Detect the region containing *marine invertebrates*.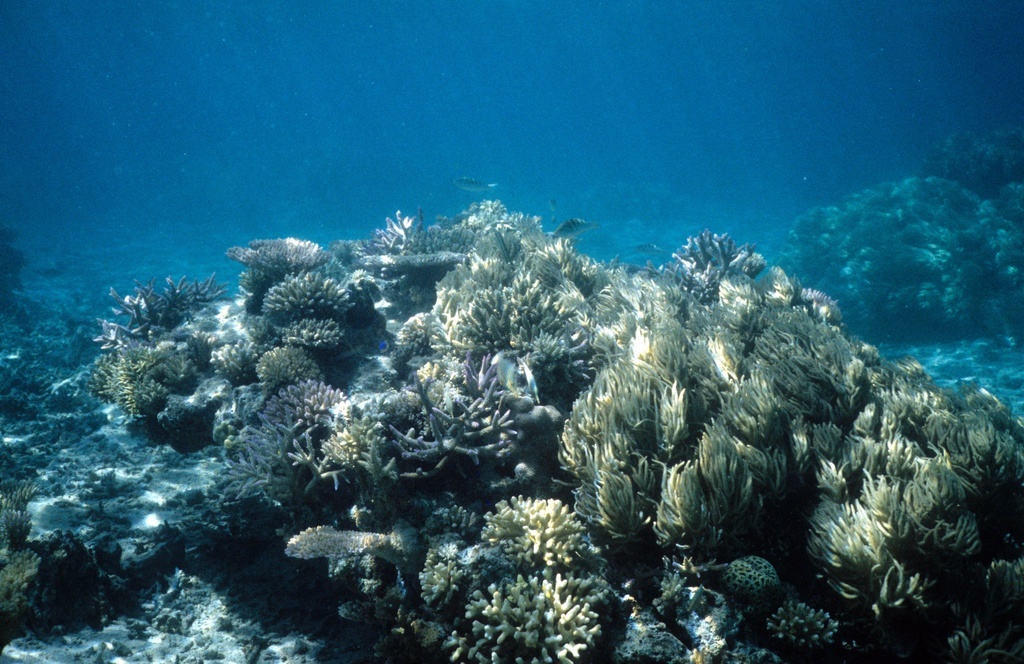
661/225/769/314.
